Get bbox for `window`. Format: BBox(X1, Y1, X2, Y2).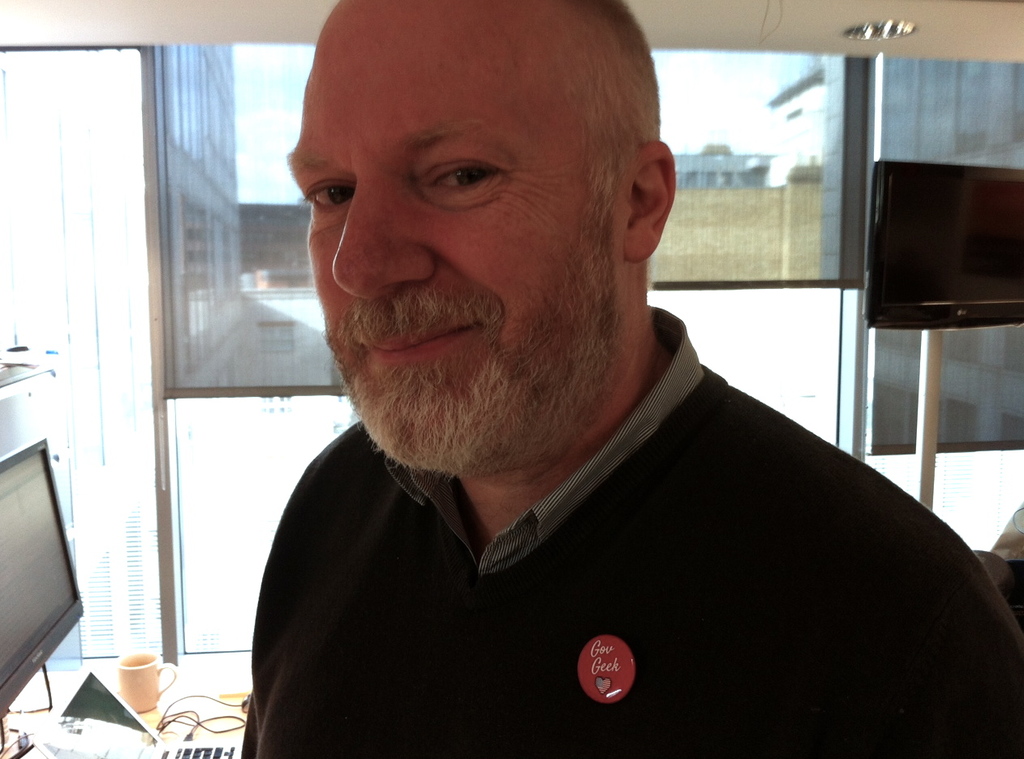
BBox(154, 32, 1023, 649).
